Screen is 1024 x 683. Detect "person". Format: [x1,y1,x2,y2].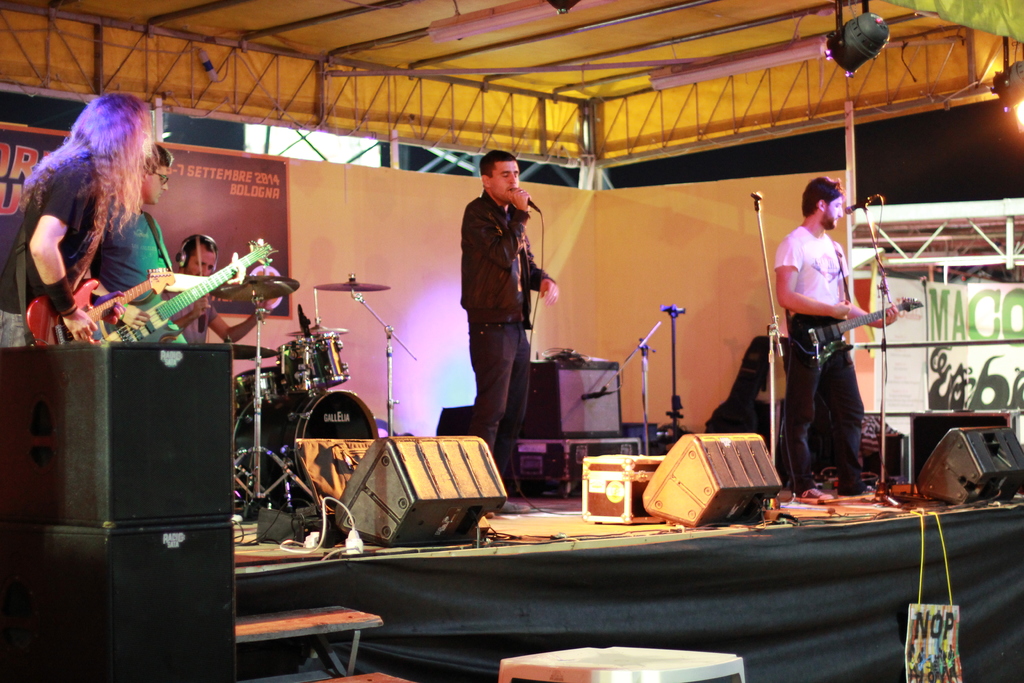
[167,233,276,352].
